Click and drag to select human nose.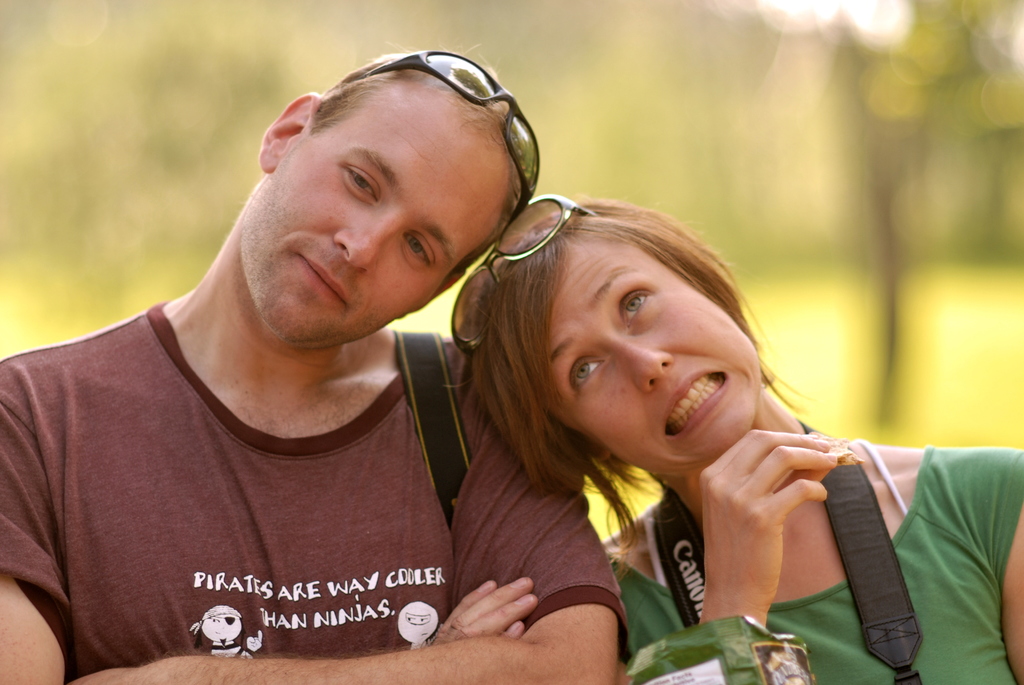
Selection: BBox(327, 217, 397, 272).
